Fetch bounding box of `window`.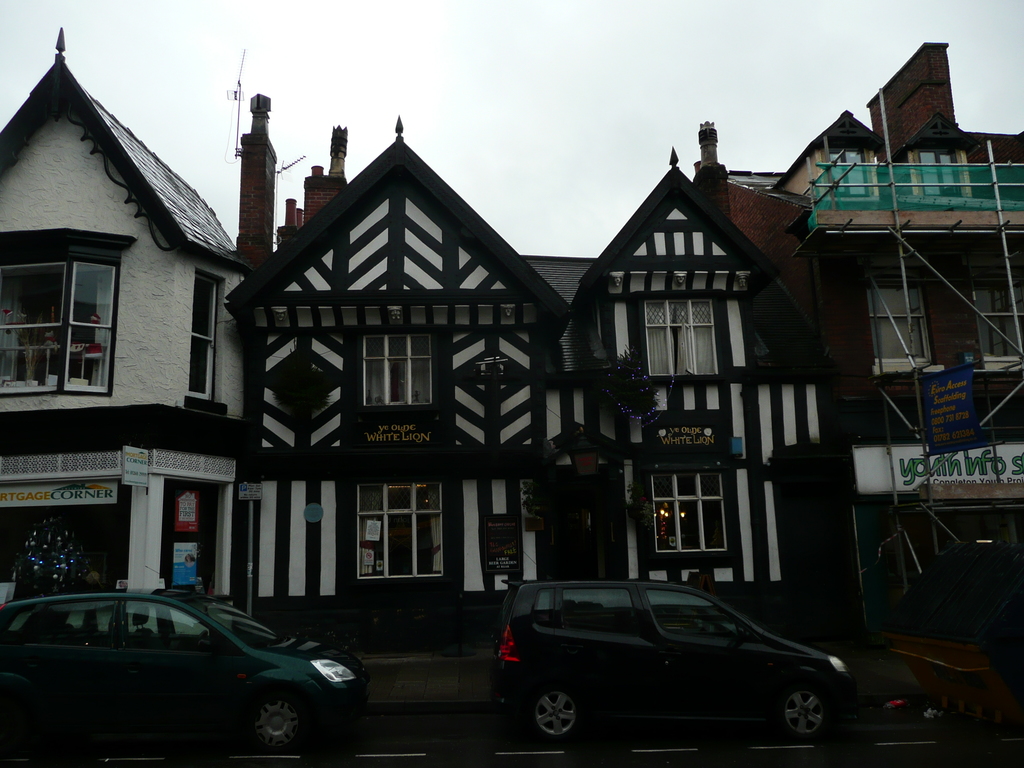
Bbox: select_region(359, 330, 441, 410).
